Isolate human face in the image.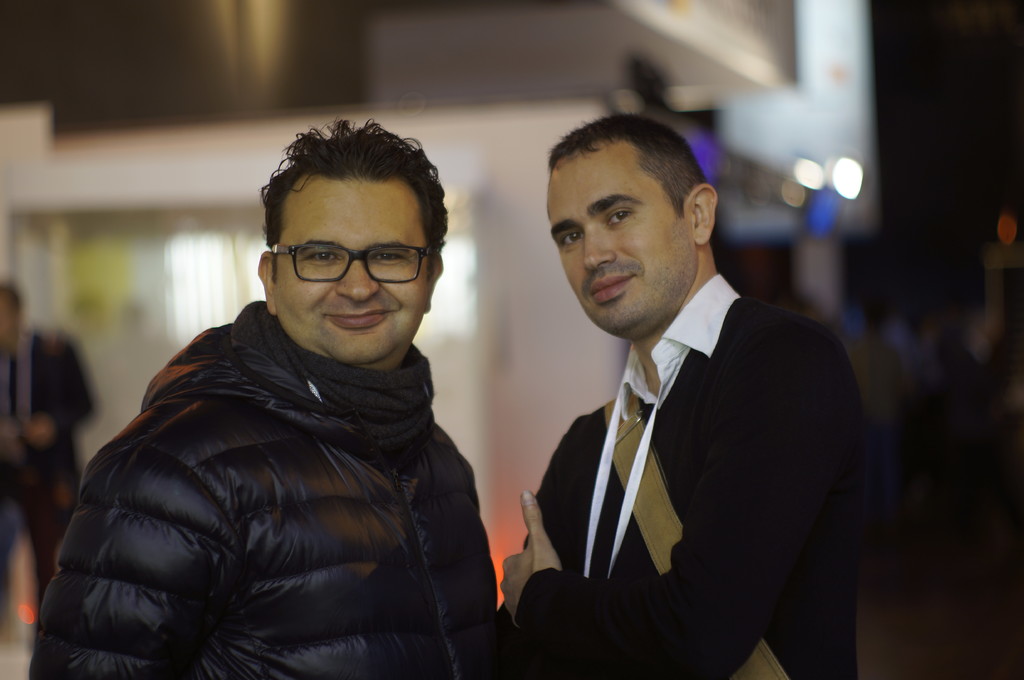
Isolated region: l=278, t=175, r=421, b=362.
